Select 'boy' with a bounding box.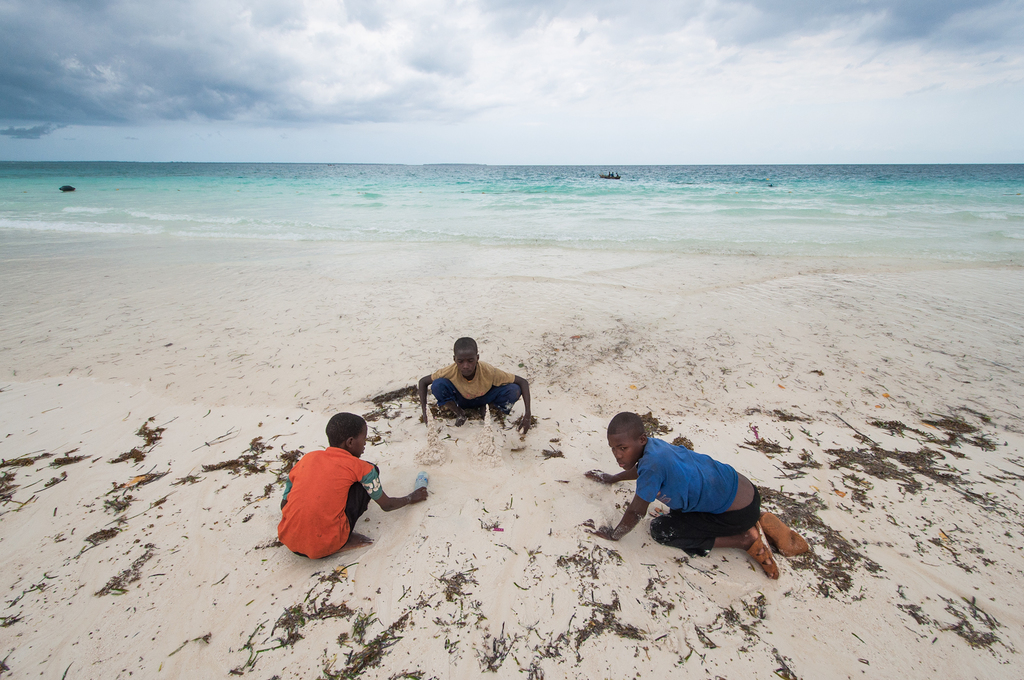
pyautogui.locateOnScreen(421, 340, 532, 437).
